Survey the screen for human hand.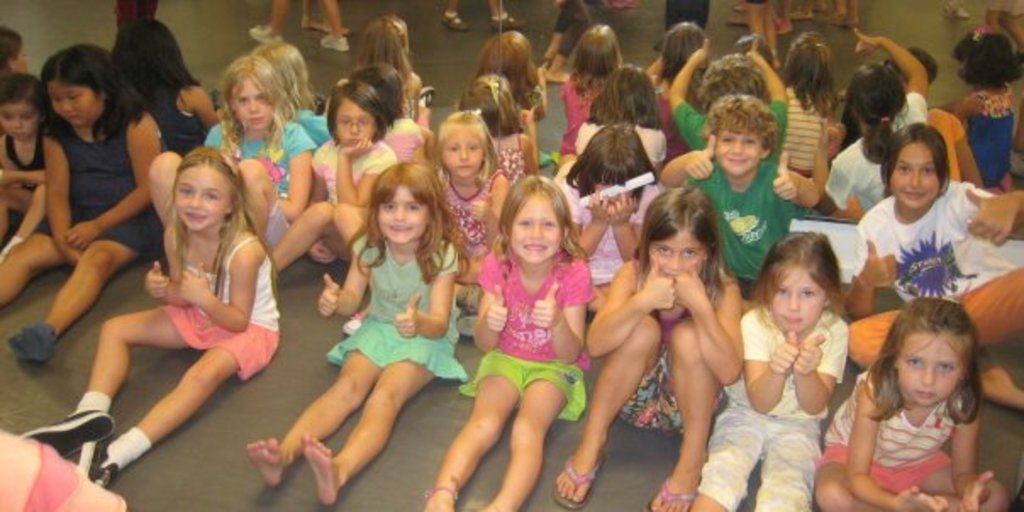
Survey found: (682,129,717,181).
